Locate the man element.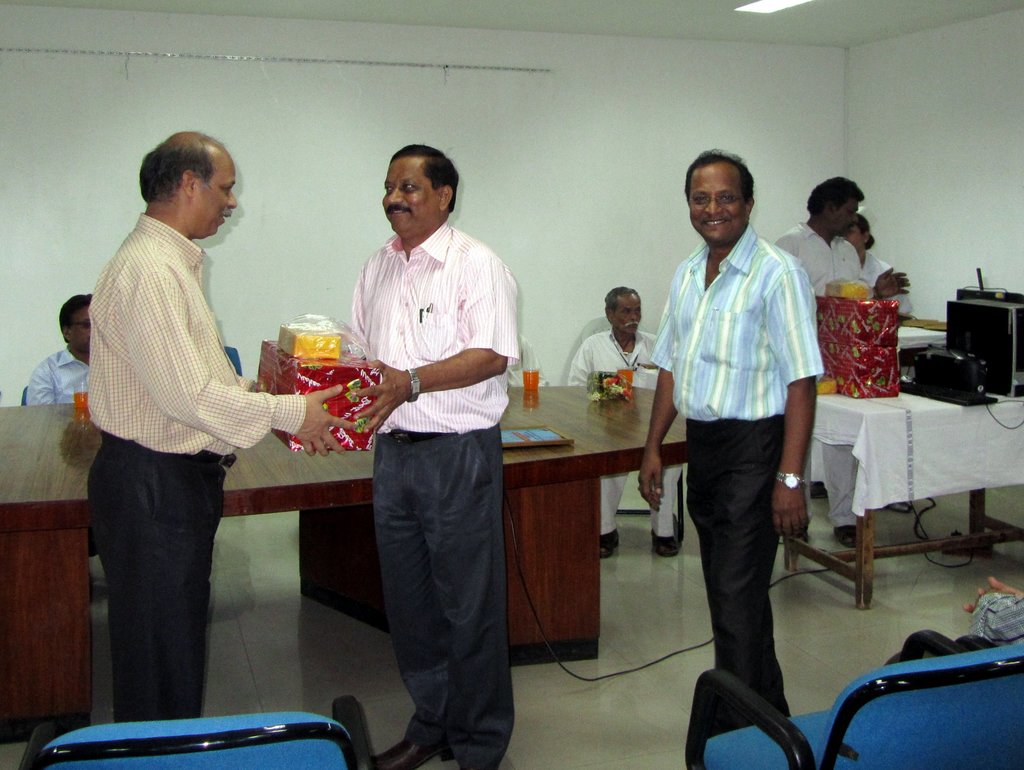
Element bbox: select_region(329, 155, 521, 727).
